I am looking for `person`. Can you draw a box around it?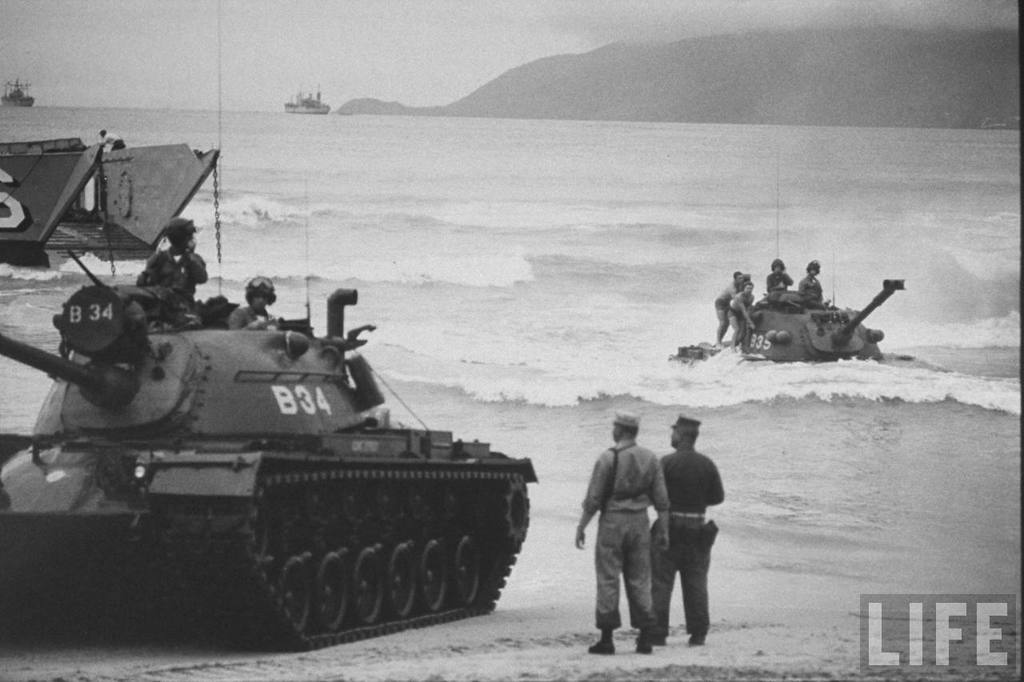
Sure, the bounding box is 730 282 754 347.
